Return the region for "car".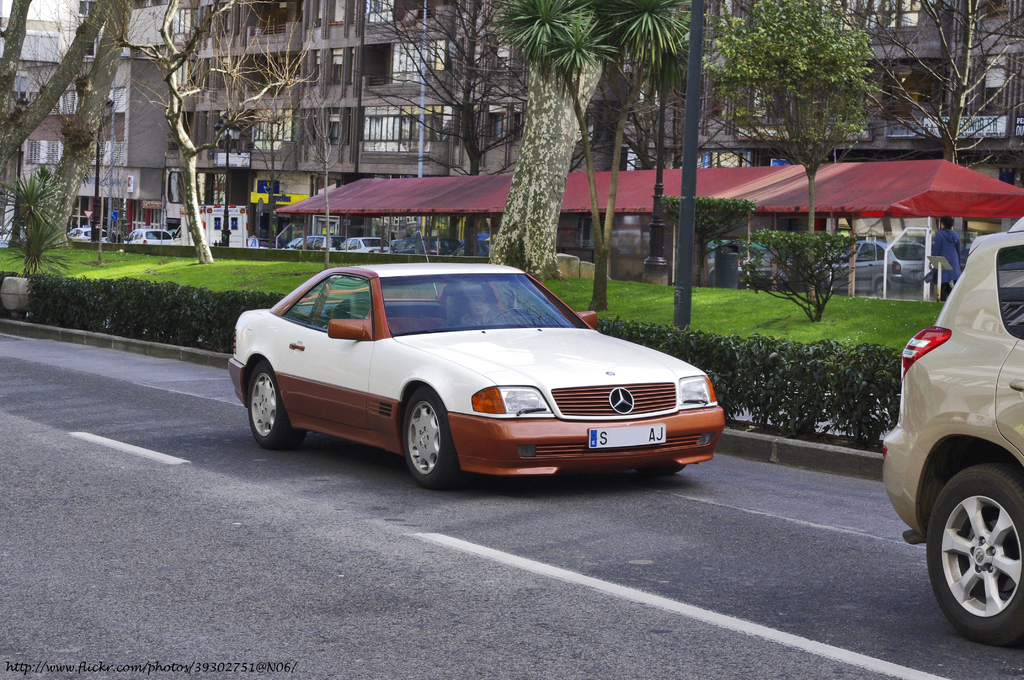
bbox(65, 221, 111, 247).
